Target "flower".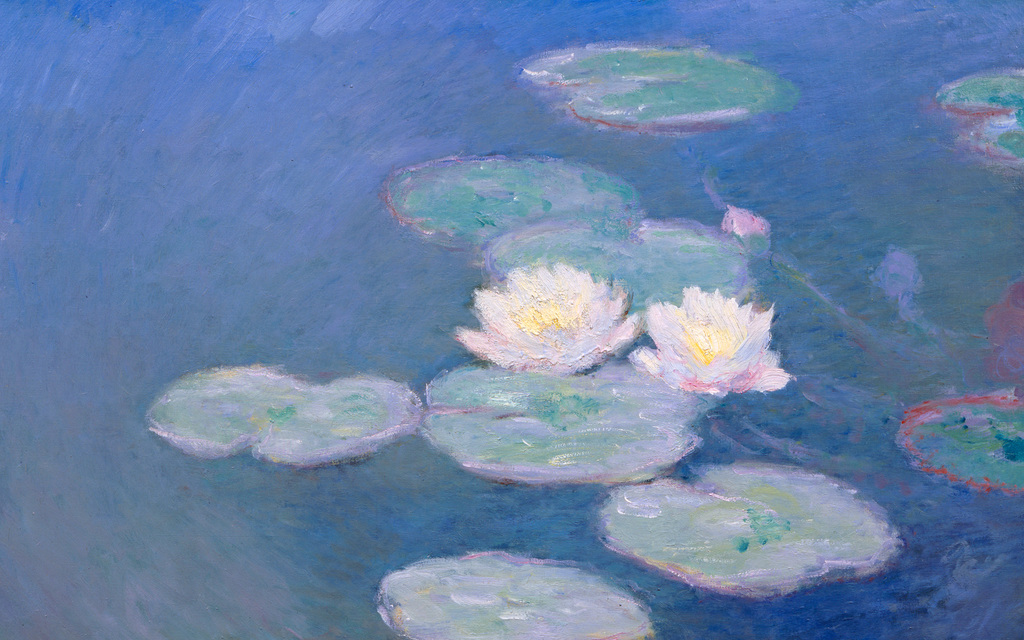
Target region: bbox=[649, 281, 787, 406].
